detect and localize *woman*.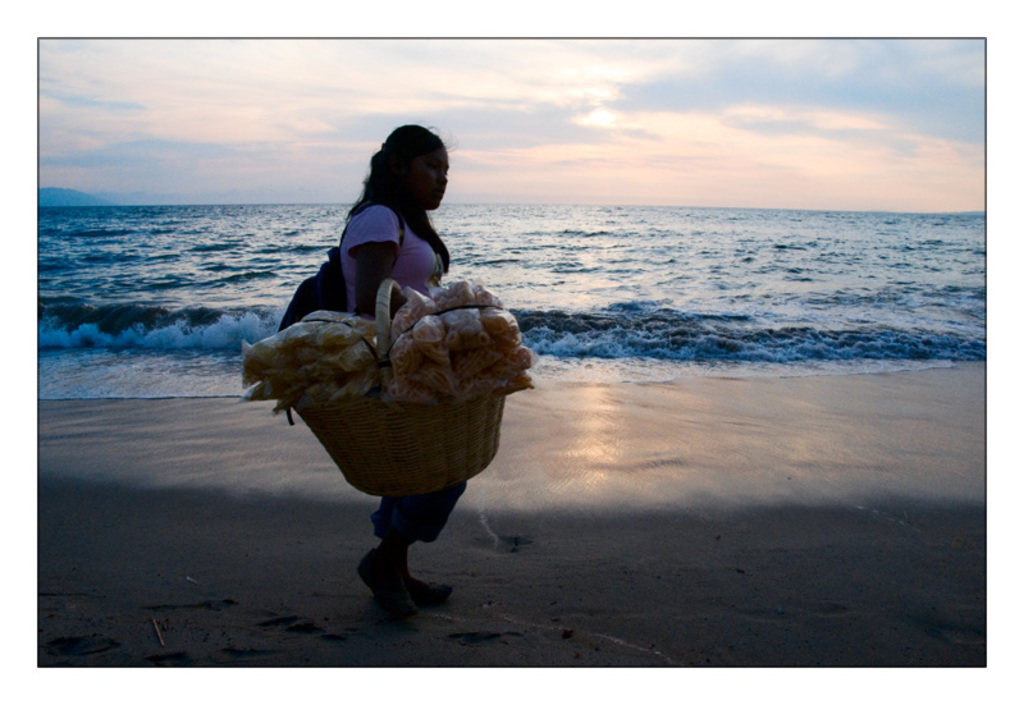
Localized at x1=282, y1=138, x2=516, y2=495.
